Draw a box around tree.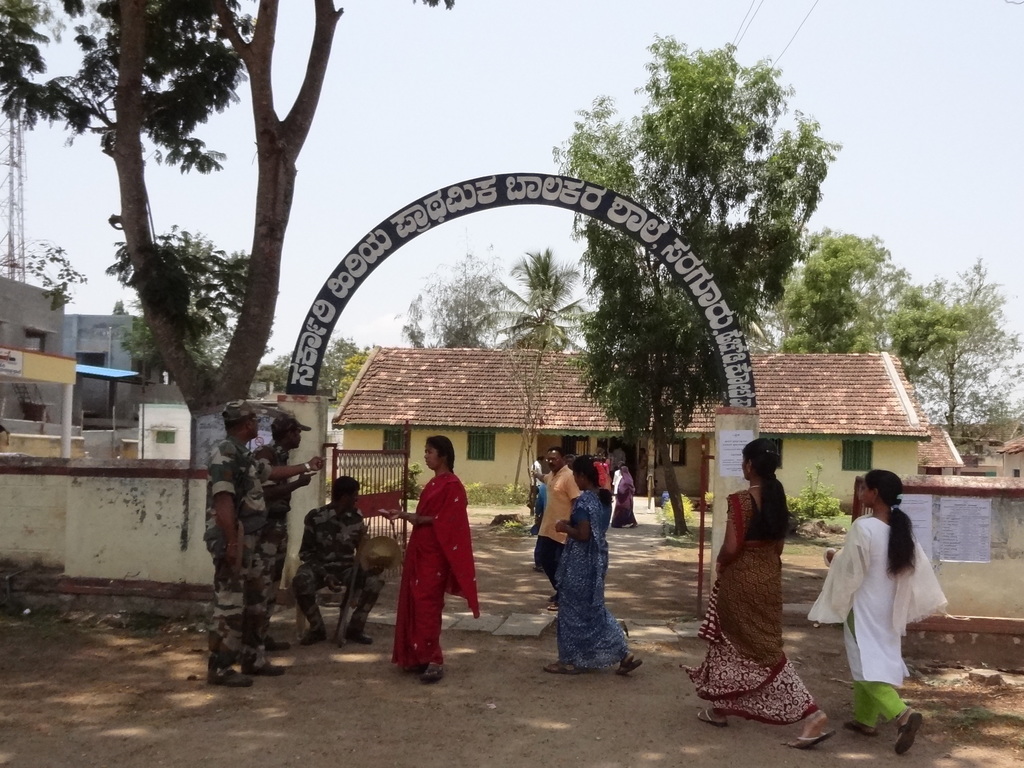
546/35/838/549.
